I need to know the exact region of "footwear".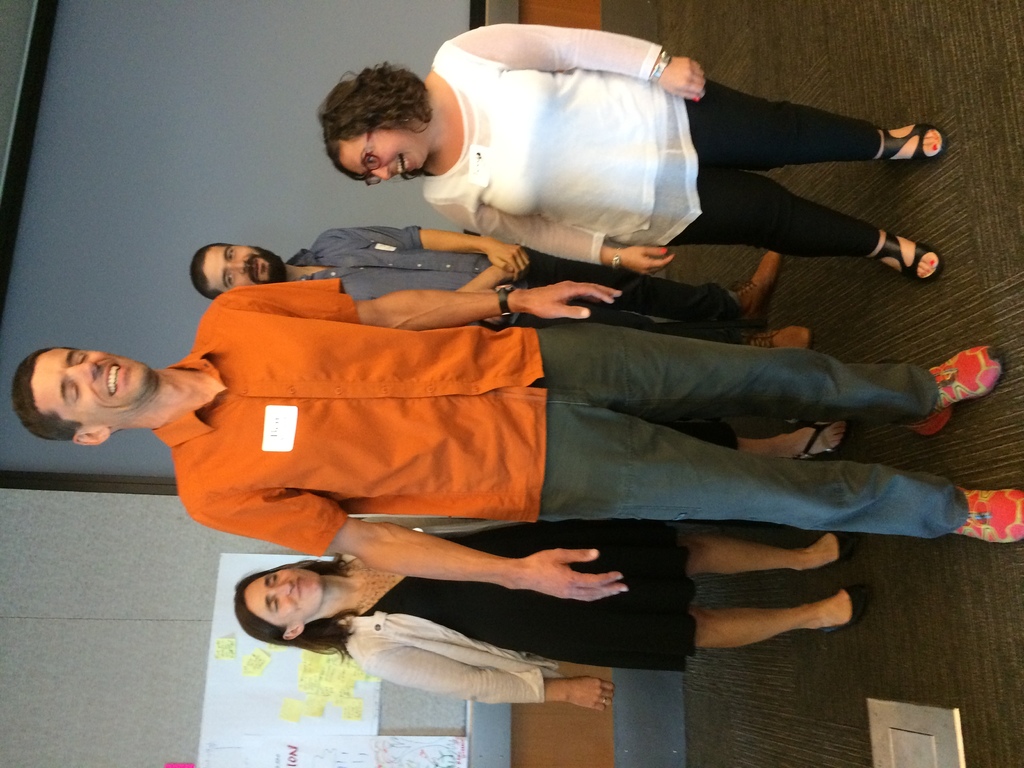
Region: detection(795, 422, 858, 463).
